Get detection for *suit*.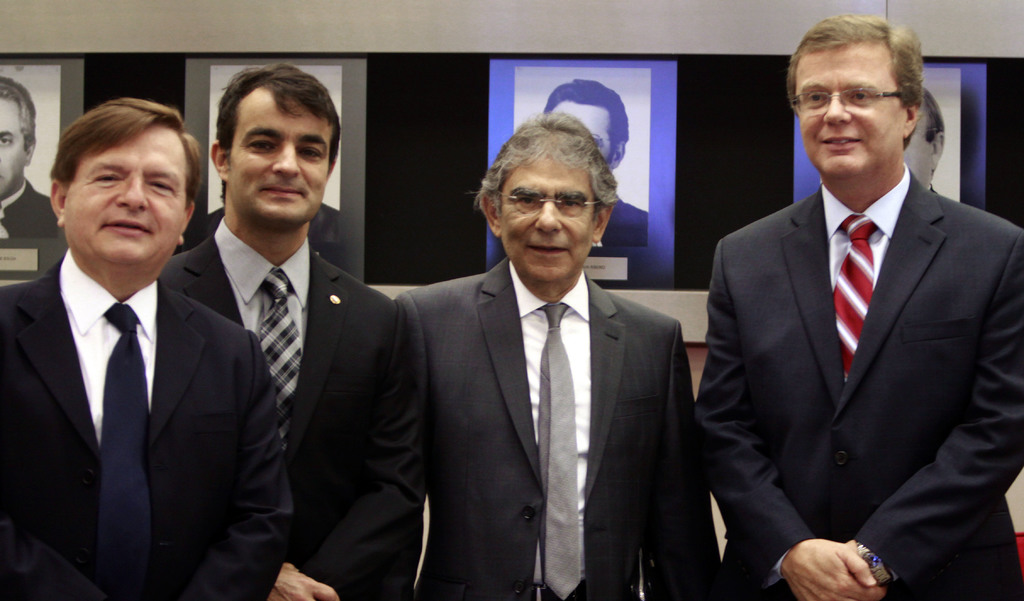
Detection: 155 214 426 600.
